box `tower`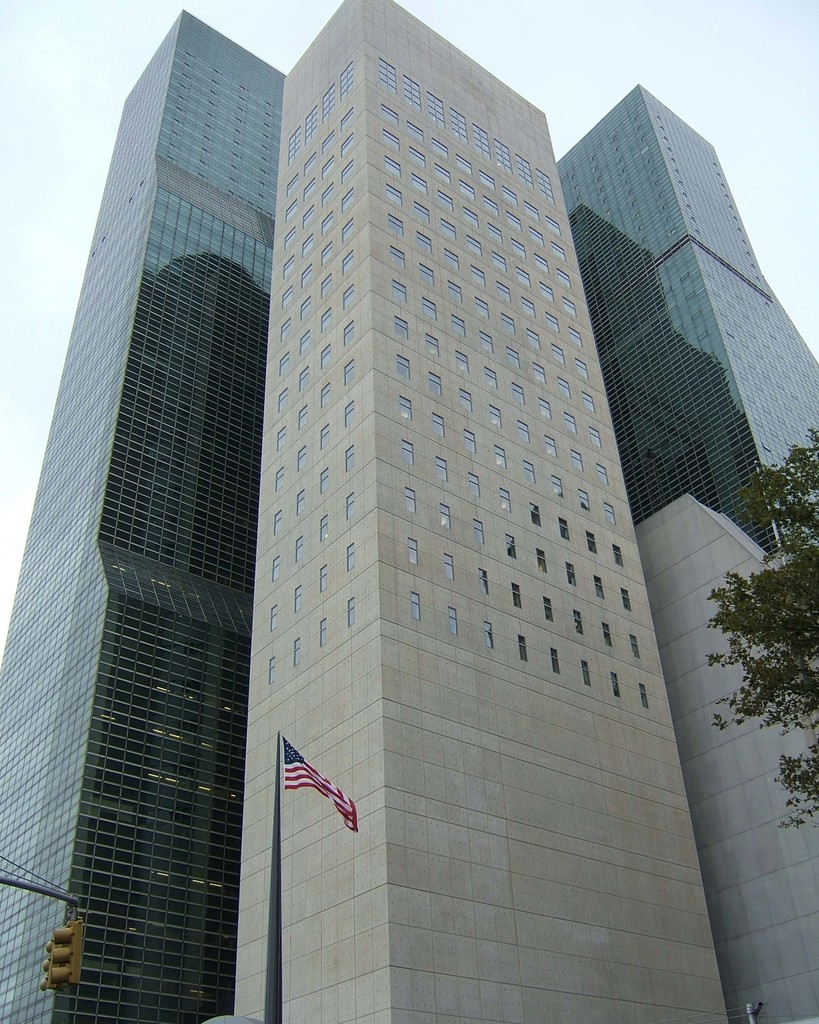
select_region(0, 6, 281, 1021)
